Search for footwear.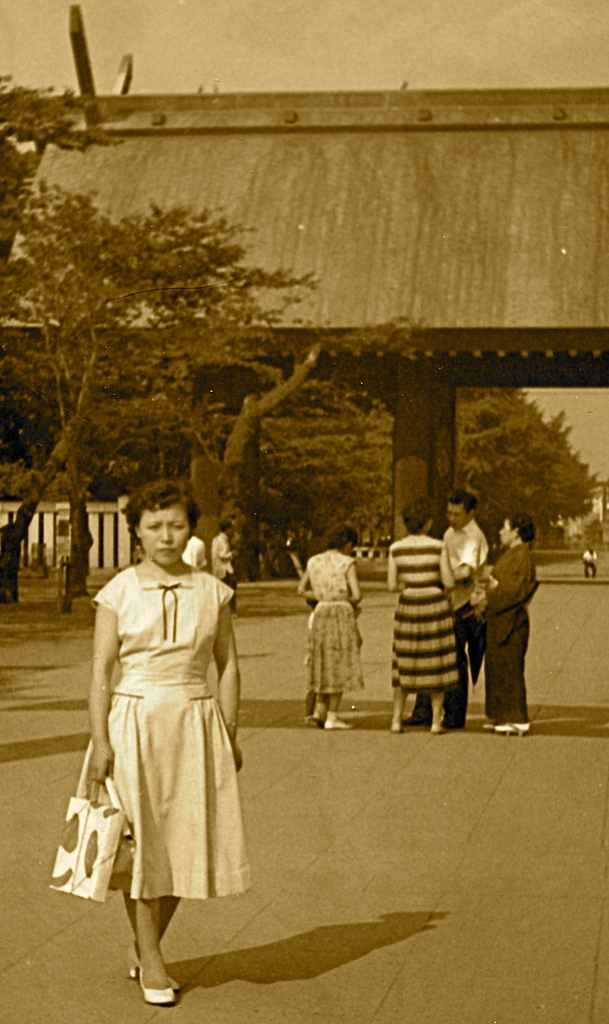
Found at (x1=130, y1=943, x2=187, y2=994).
